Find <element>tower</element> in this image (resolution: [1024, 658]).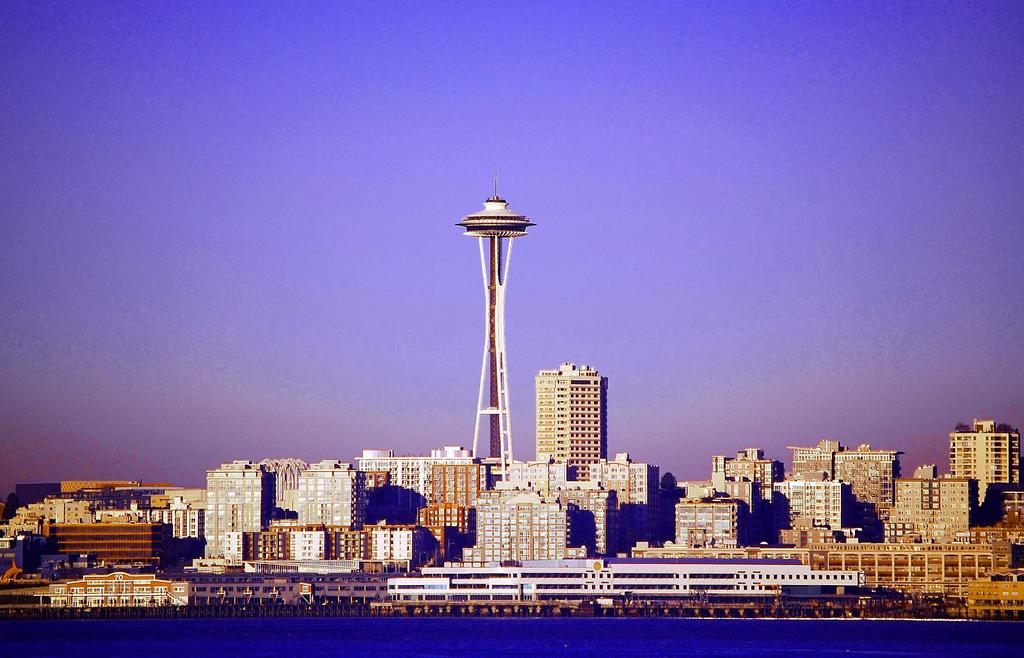
<bbox>456, 150, 531, 492</bbox>.
